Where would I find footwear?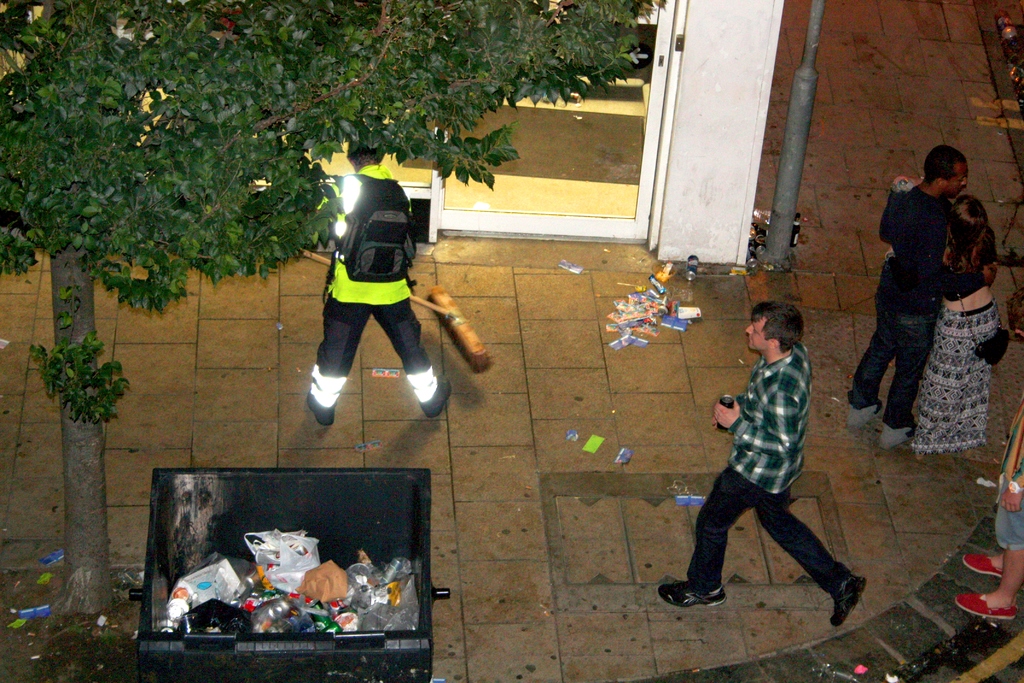
At box=[424, 370, 451, 420].
